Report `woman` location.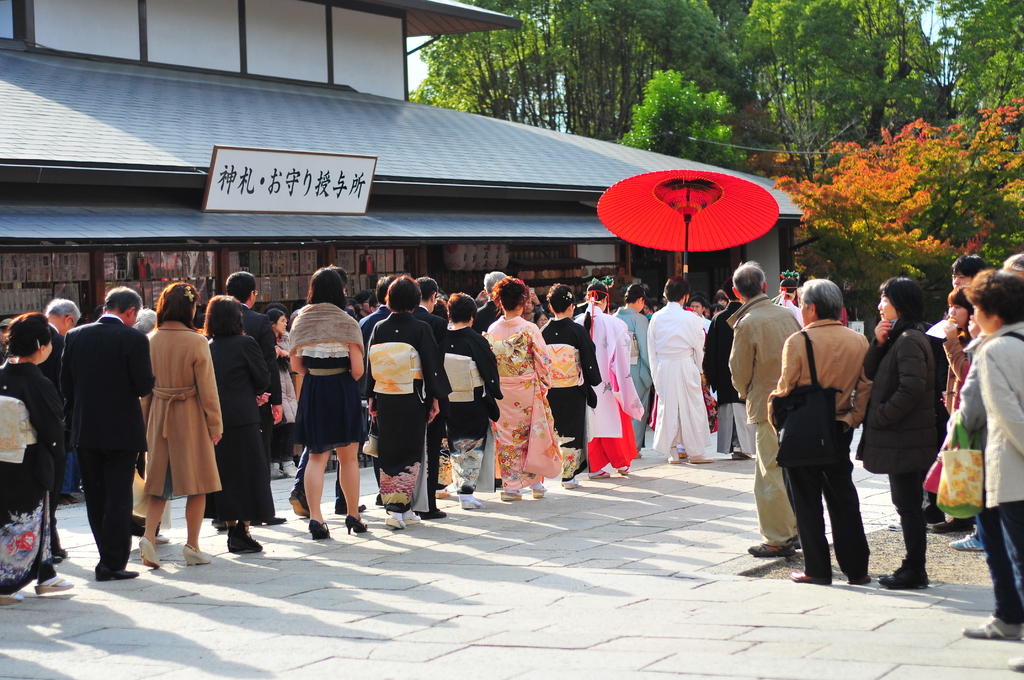
Report: 612:282:650:455.
